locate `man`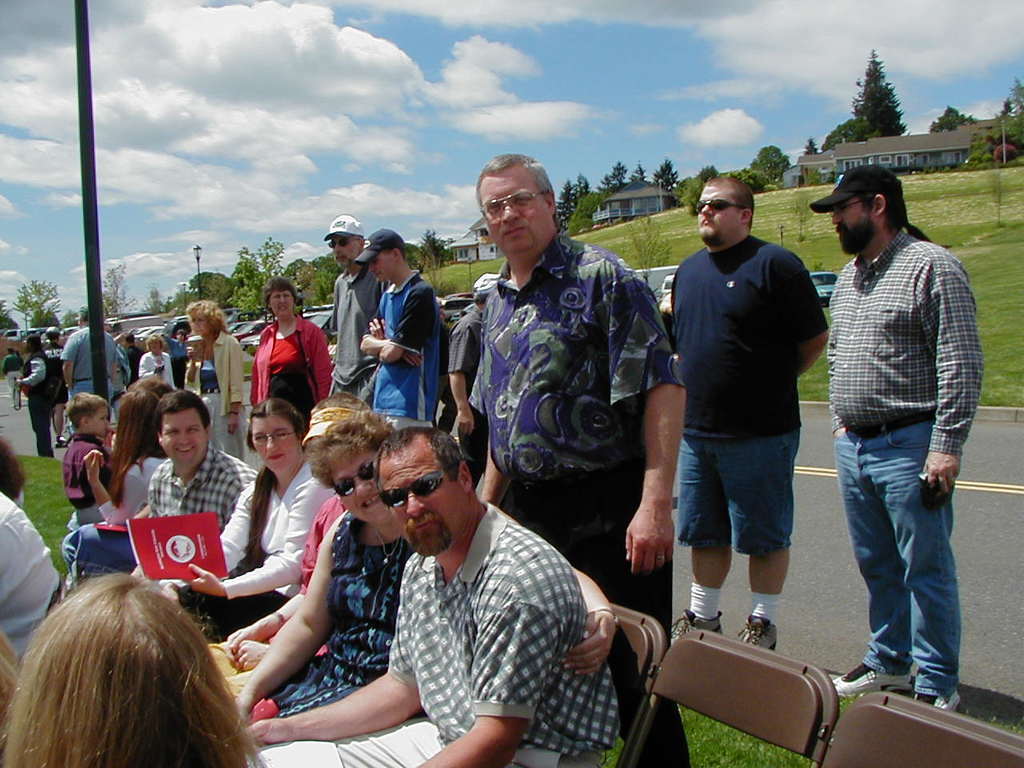
box=[478, 150, 690, 767]
